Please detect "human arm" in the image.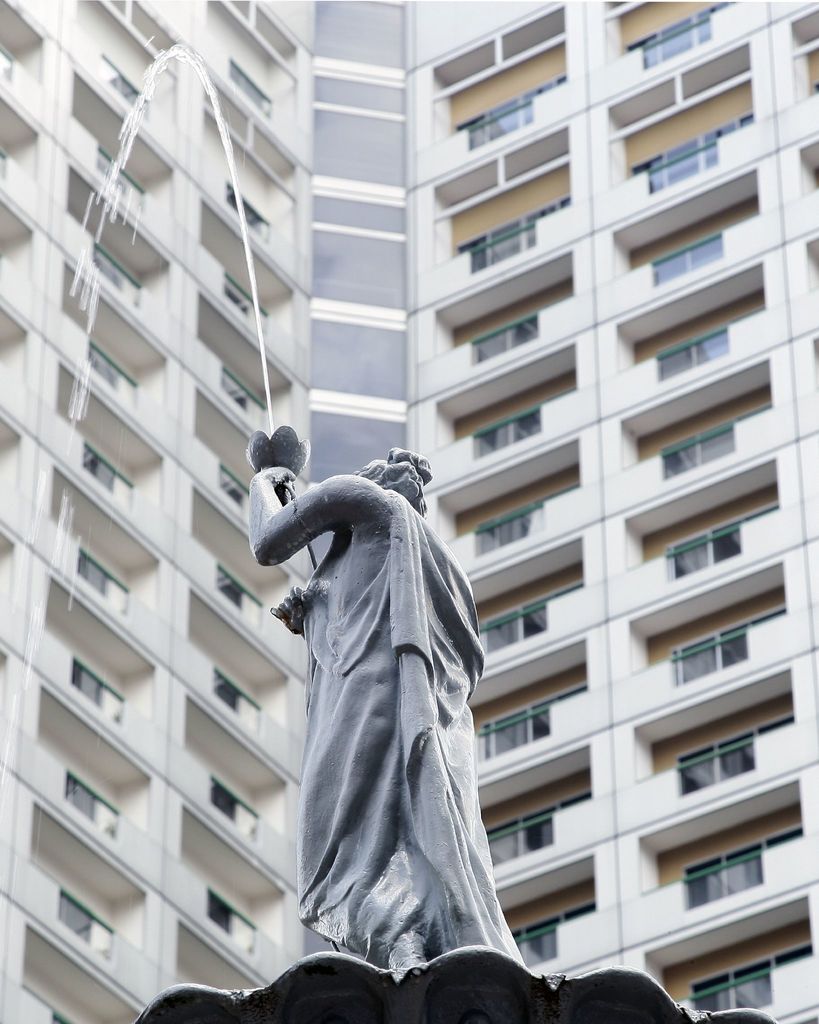
l=252, t=466, r=391, b=563.
